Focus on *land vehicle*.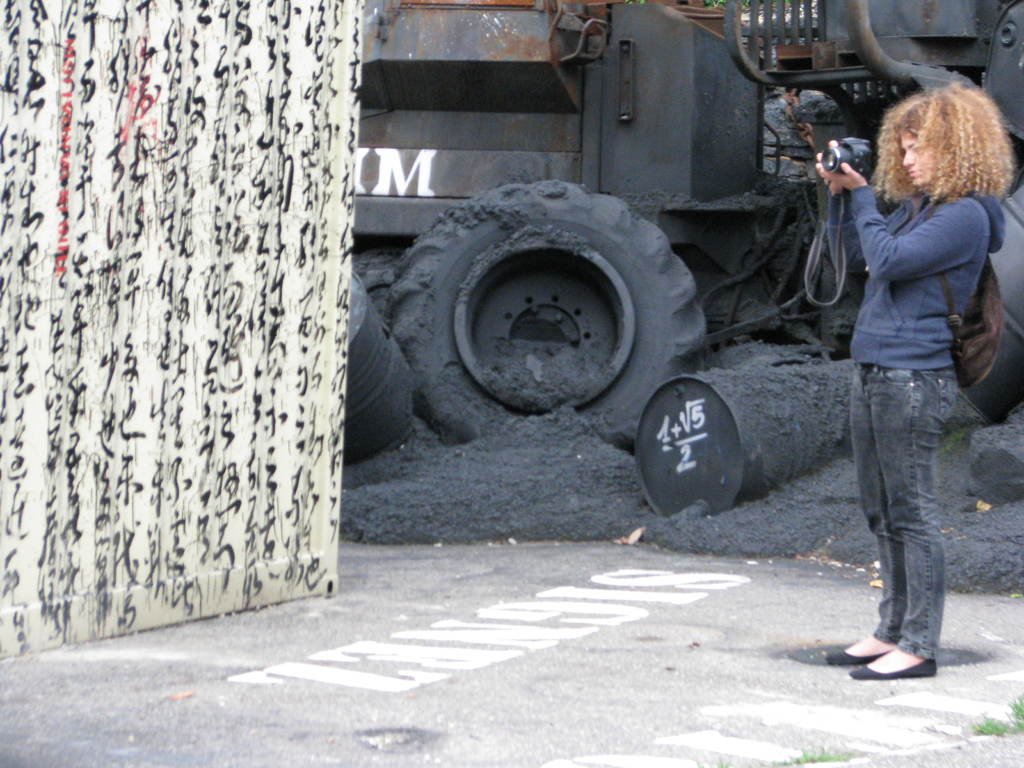
Focused at detection(362, 0, 1023, 415).
